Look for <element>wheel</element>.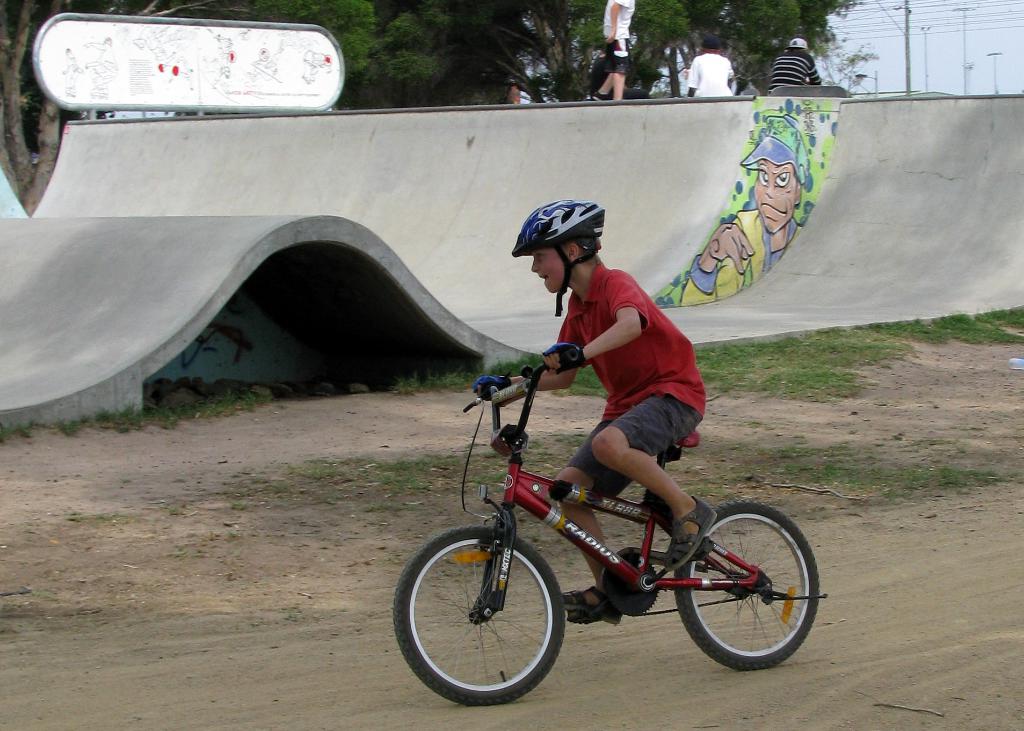
Found: region(673, 497, 820, 670).
